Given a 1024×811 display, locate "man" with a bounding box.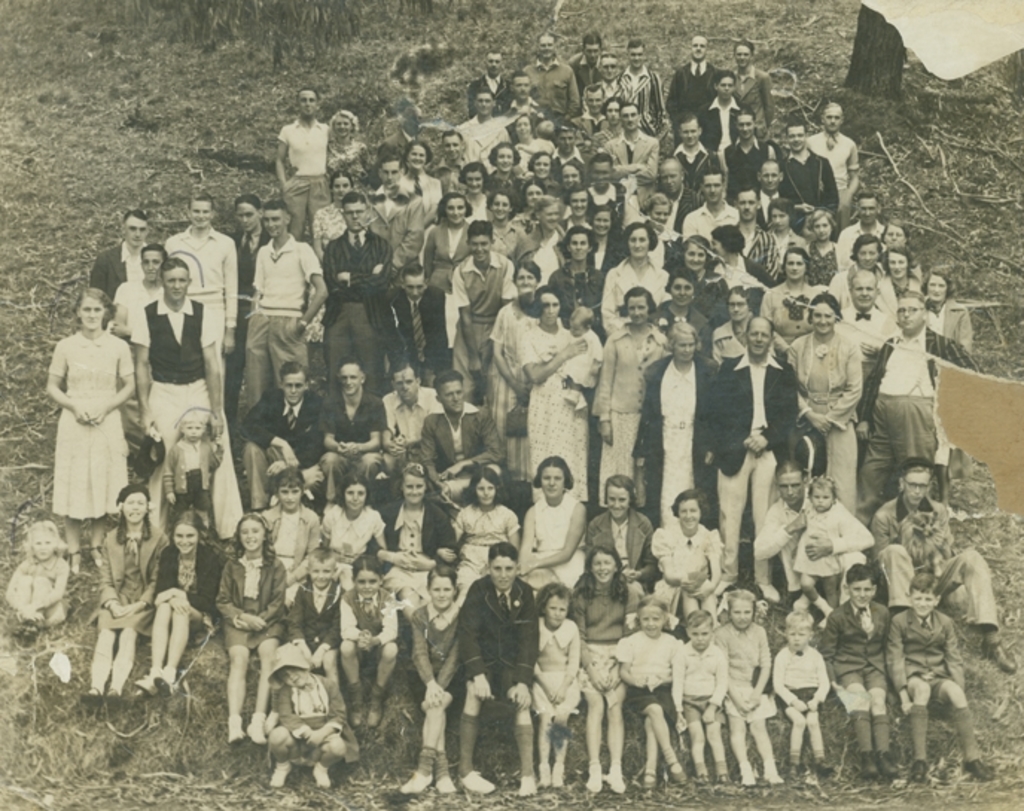
Located: region(388, 362, 442, 487).
